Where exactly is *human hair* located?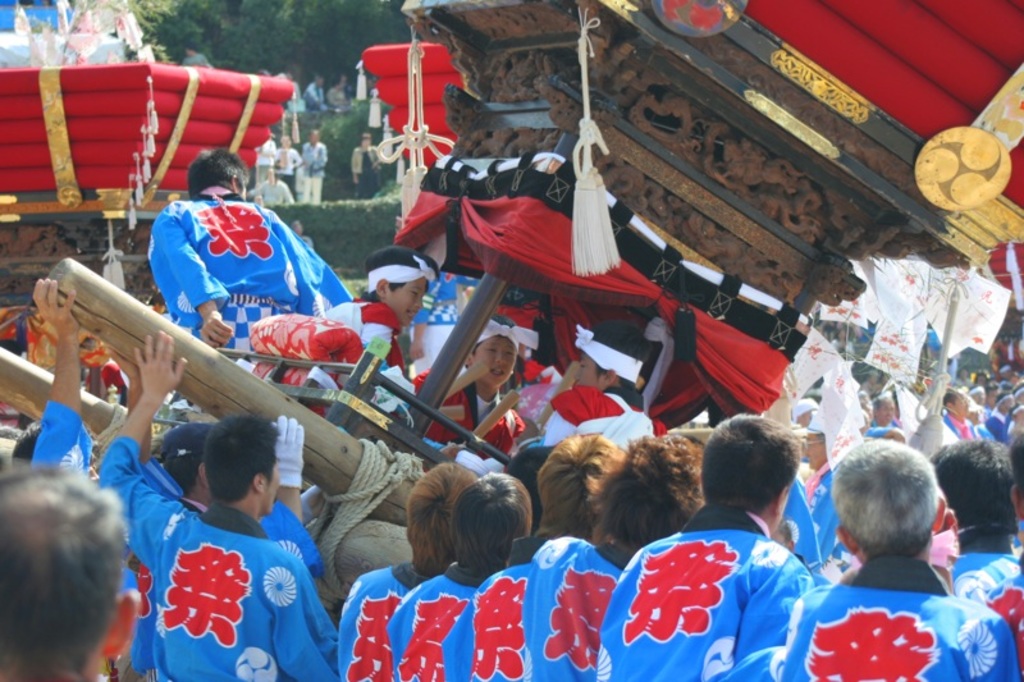
Its bounding box is (1010, 431, 1023, 500).
